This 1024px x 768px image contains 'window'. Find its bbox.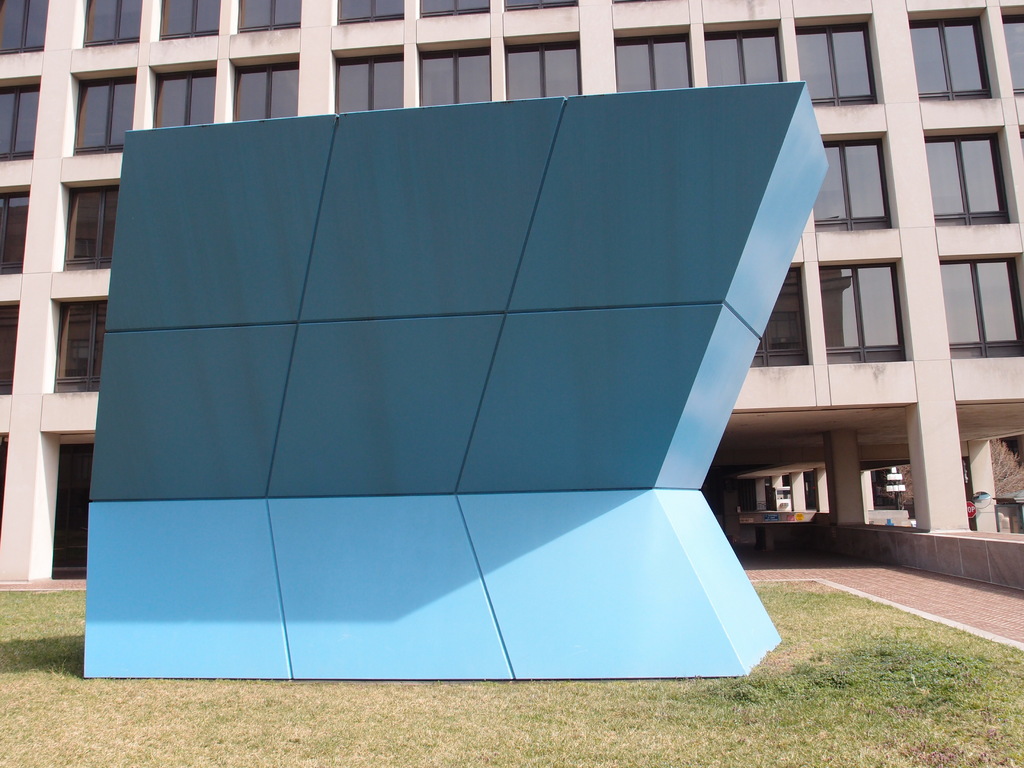
box=[703, 17, 785, 87].
